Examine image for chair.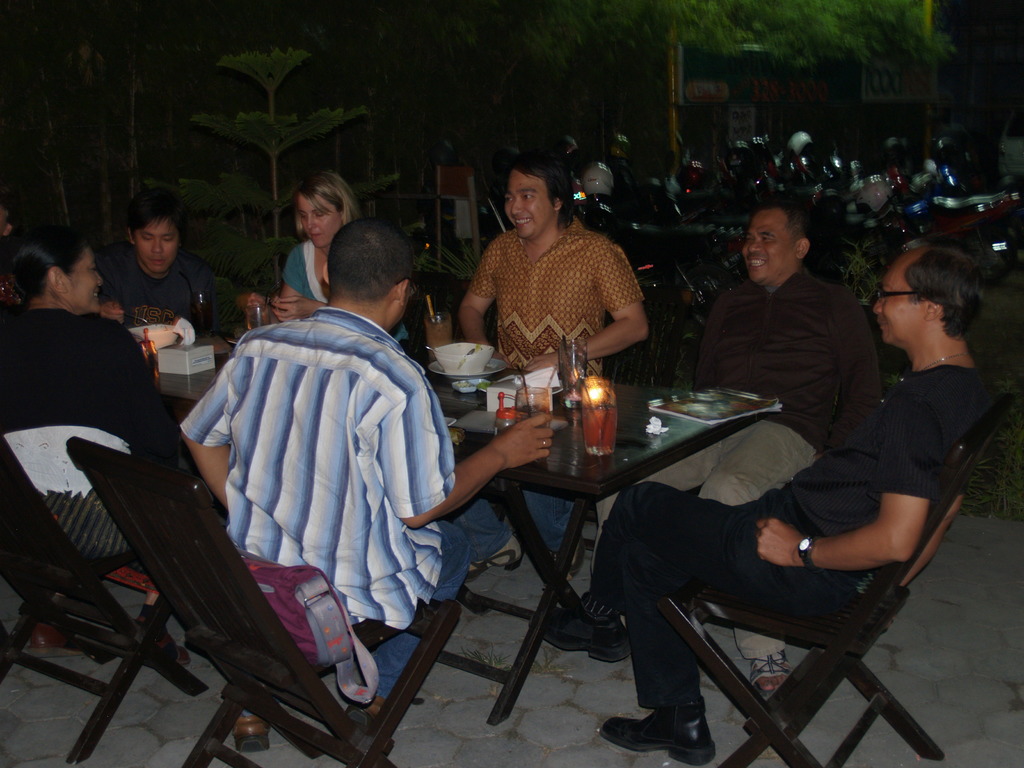
Examination result: [left=580, top=285, right=700, bottom=554].
